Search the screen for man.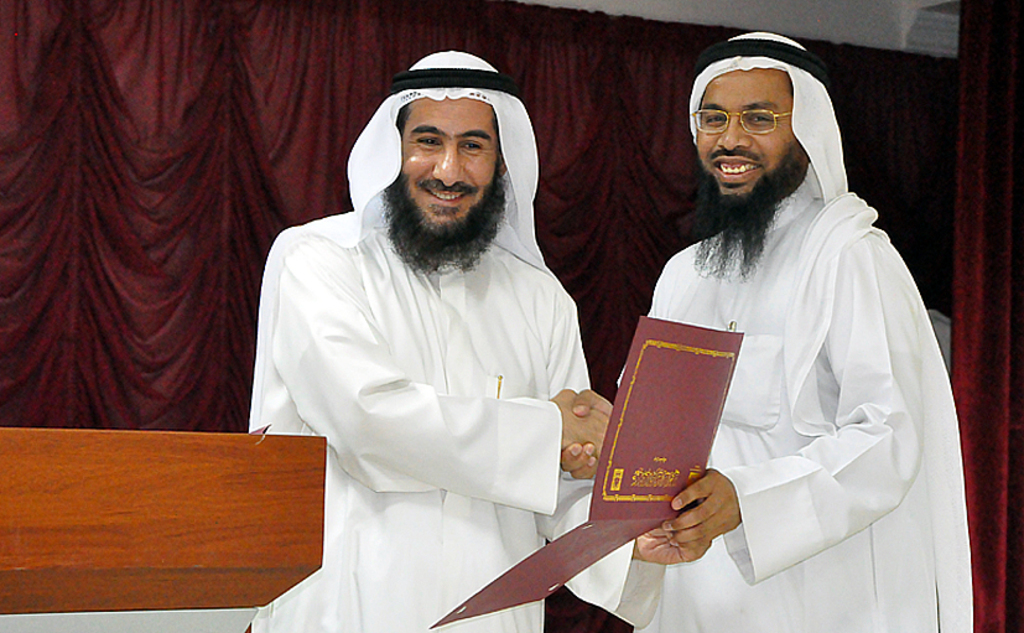
Found at (left=224, top=36, right=628, bottom=611).
